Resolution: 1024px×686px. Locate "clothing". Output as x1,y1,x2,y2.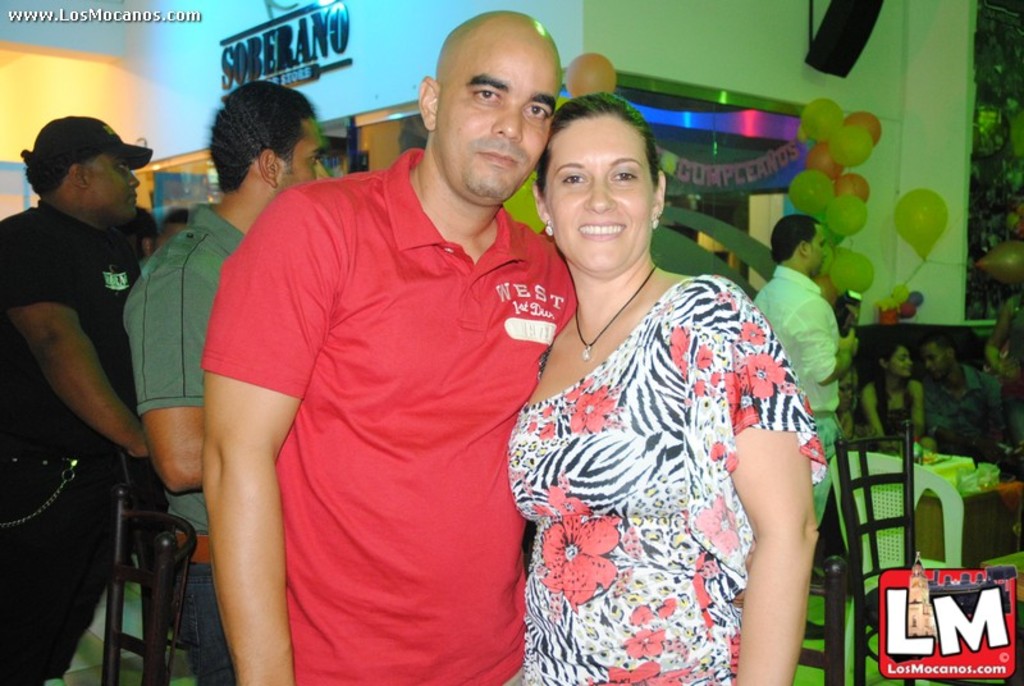
197,113,549,657.
